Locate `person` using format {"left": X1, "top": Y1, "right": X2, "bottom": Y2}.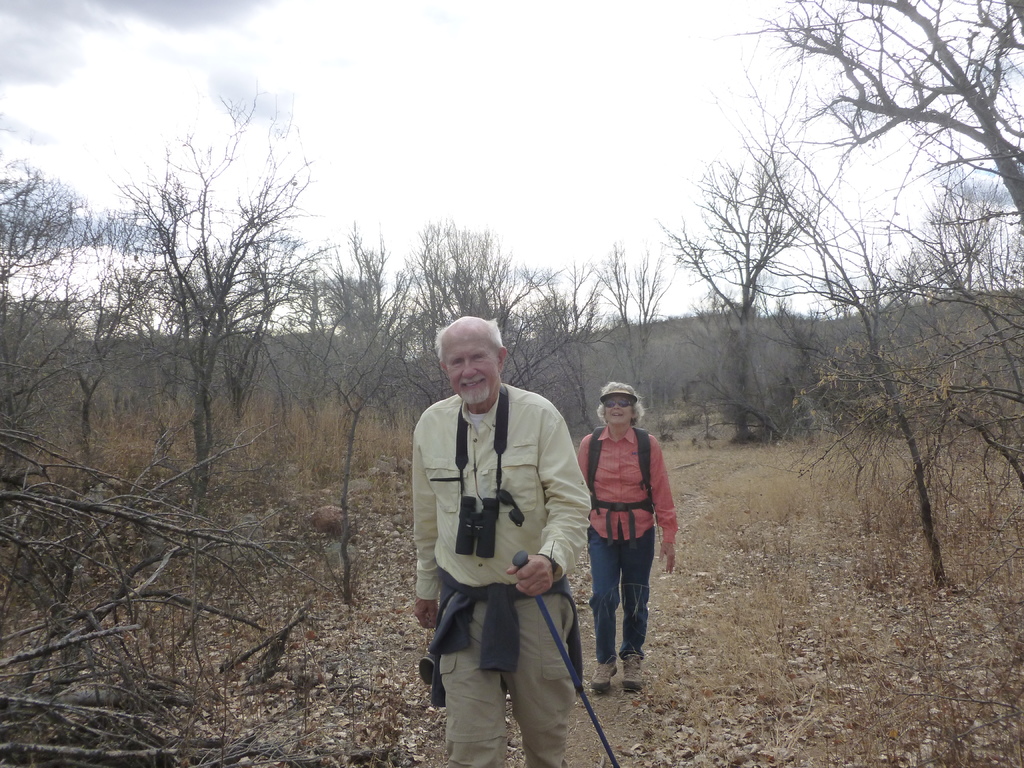
{"left": 580, "top": 376, "right": 676, "bottom": 691}.
